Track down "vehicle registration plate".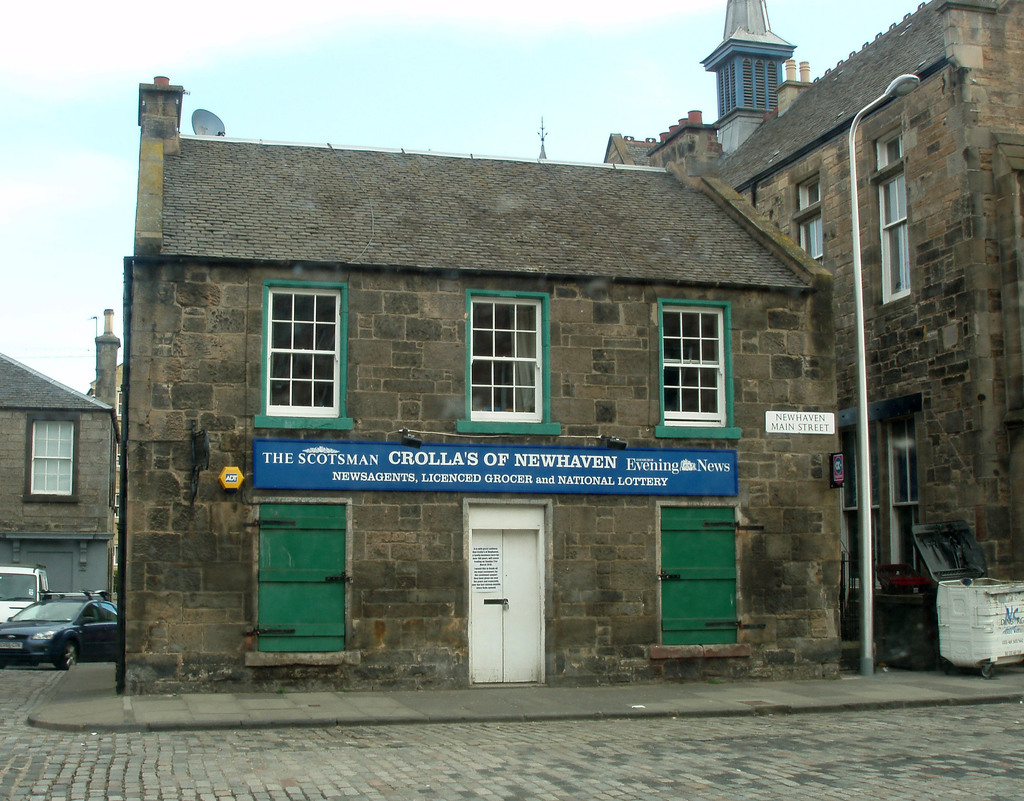
Tracked to pyautogui.locateOnScreen(0, 638, 28, 652).
